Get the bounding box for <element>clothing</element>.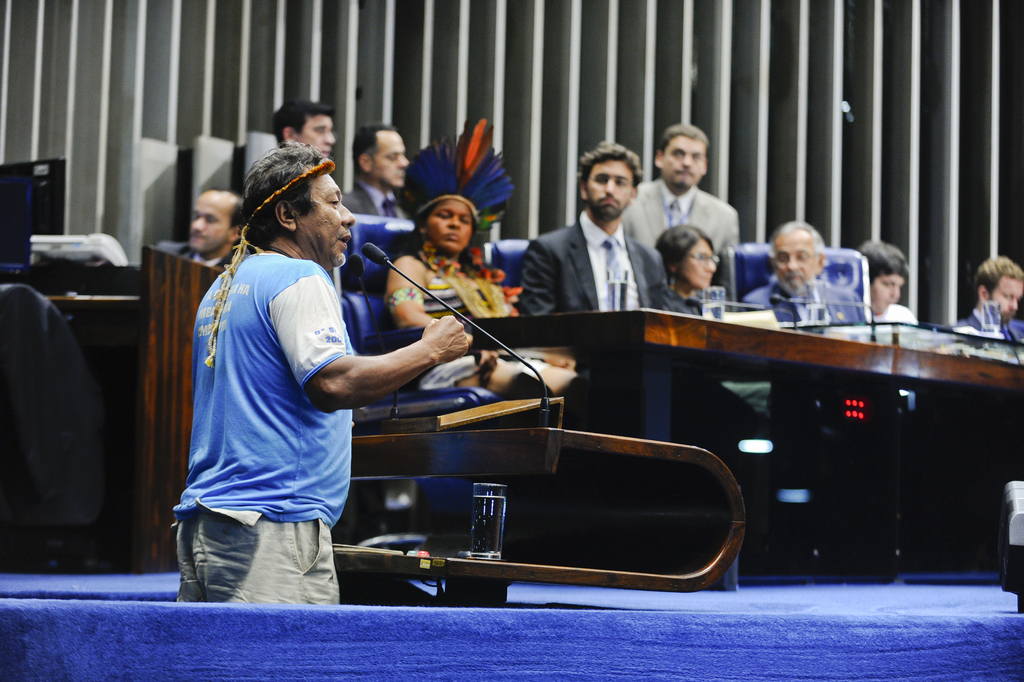
167:235:261:272.
